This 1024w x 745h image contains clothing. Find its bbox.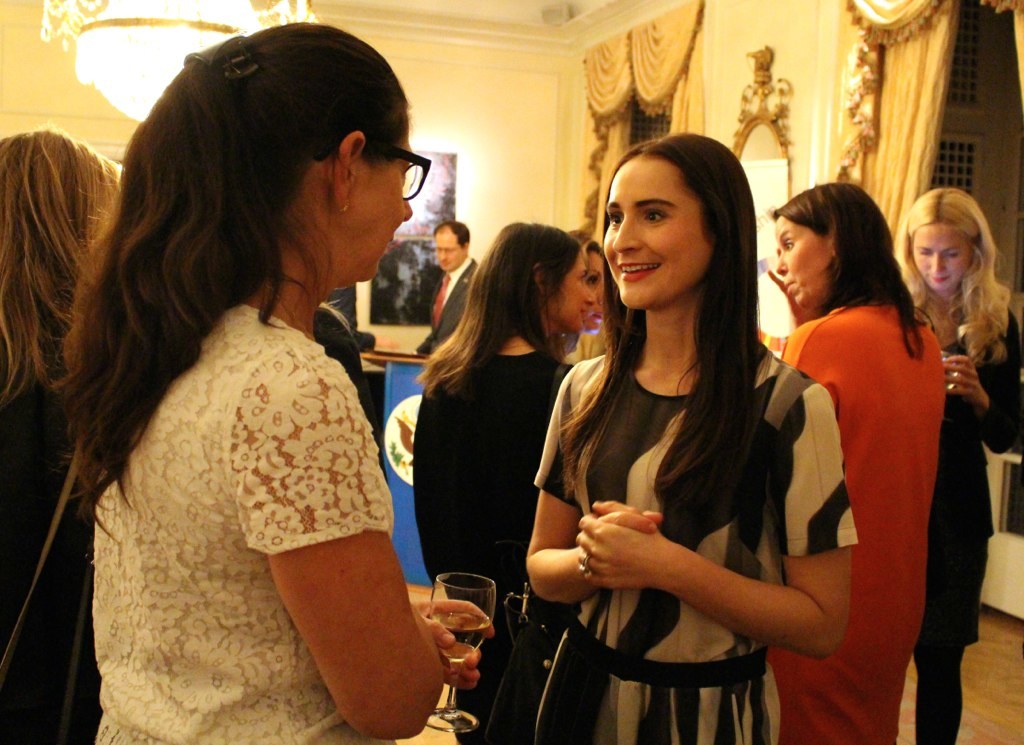
(534,291,838,709).
